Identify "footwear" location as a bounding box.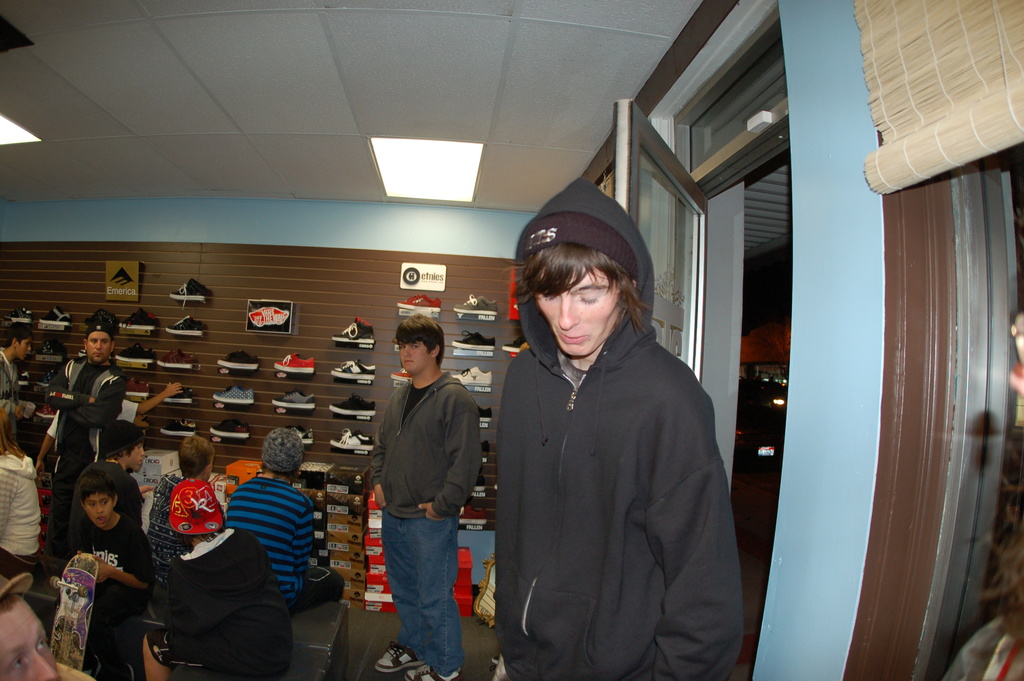
crop(479, 439, 492, 461).
